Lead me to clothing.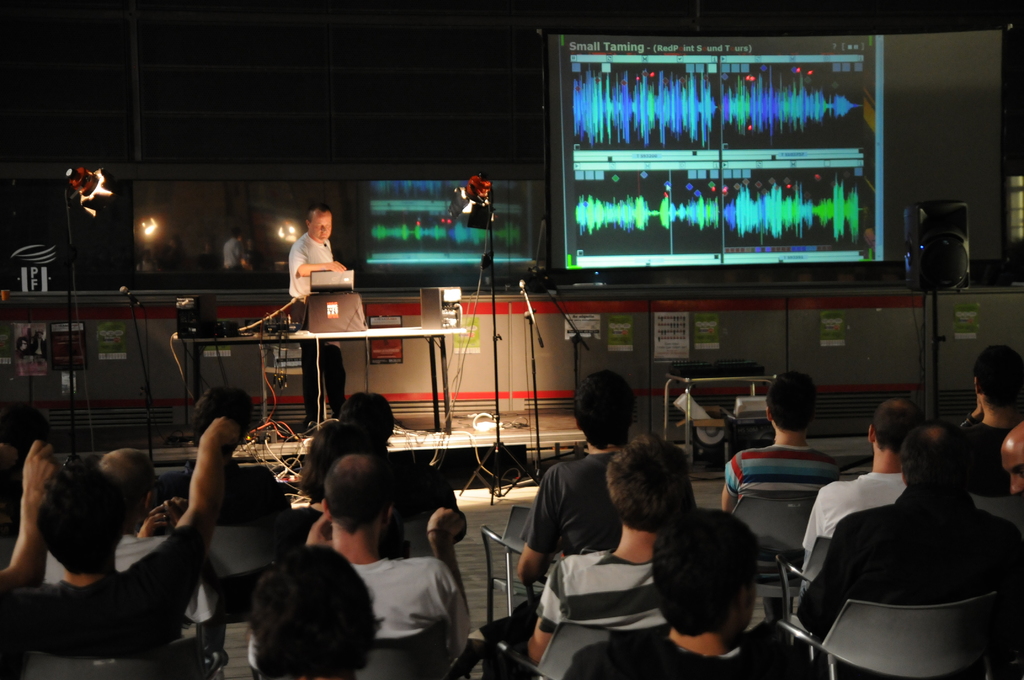
Lead to Rect(330, 542, 471, 665).
